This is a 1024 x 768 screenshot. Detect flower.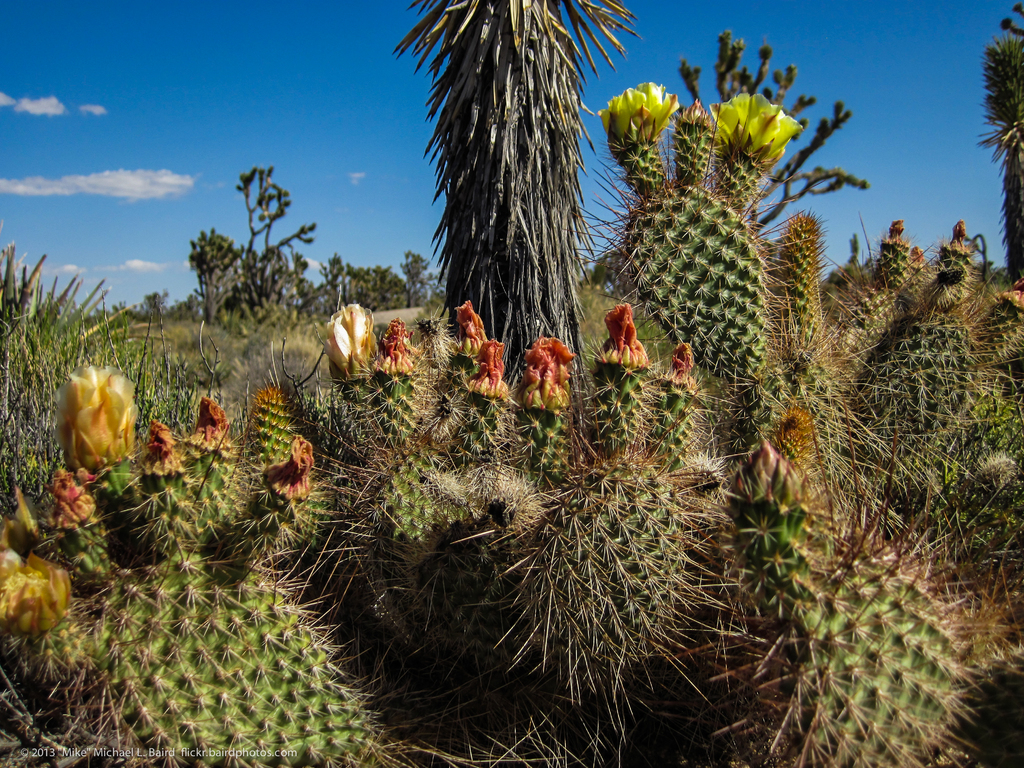
[x1=468, y1=336, x2=512, y2=401].
